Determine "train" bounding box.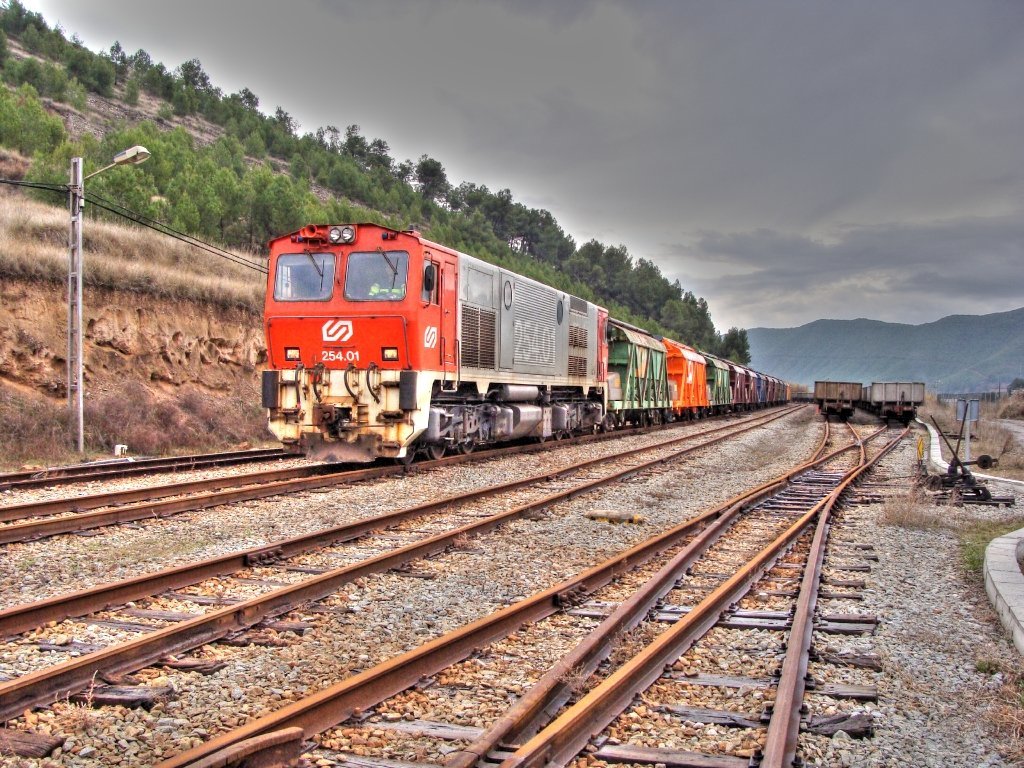
Determined: [x1=813, y1=381, x2=864, y2=427].
